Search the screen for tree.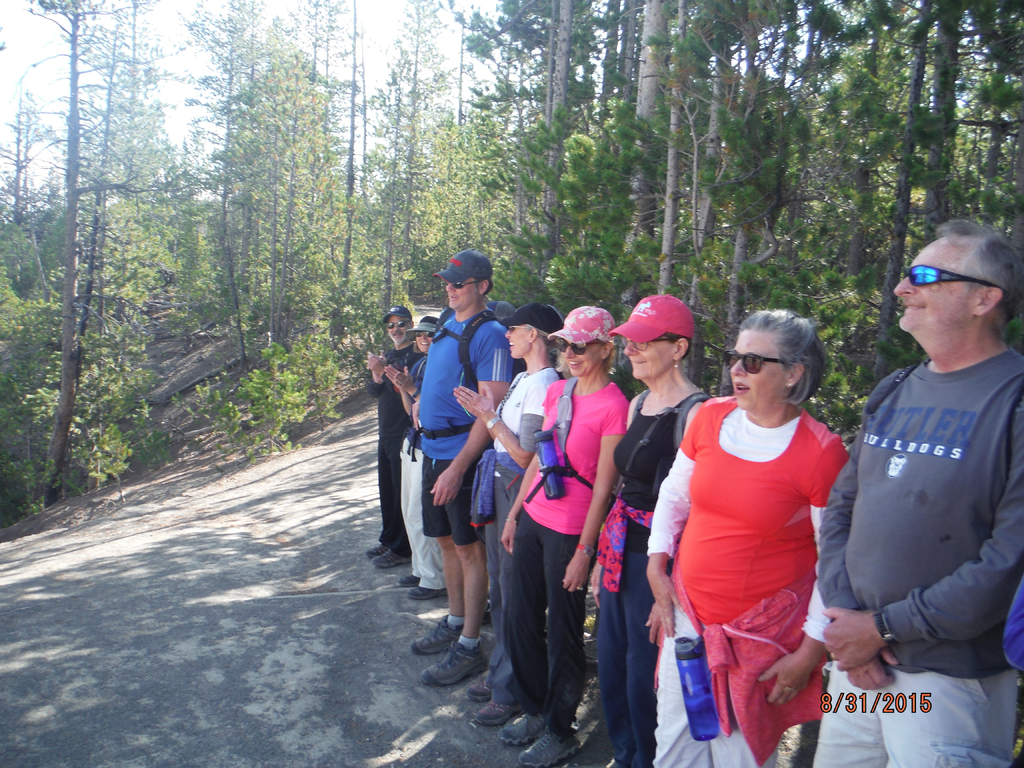
Found at (x1=33, y1=0, x2=168, y2=500).
